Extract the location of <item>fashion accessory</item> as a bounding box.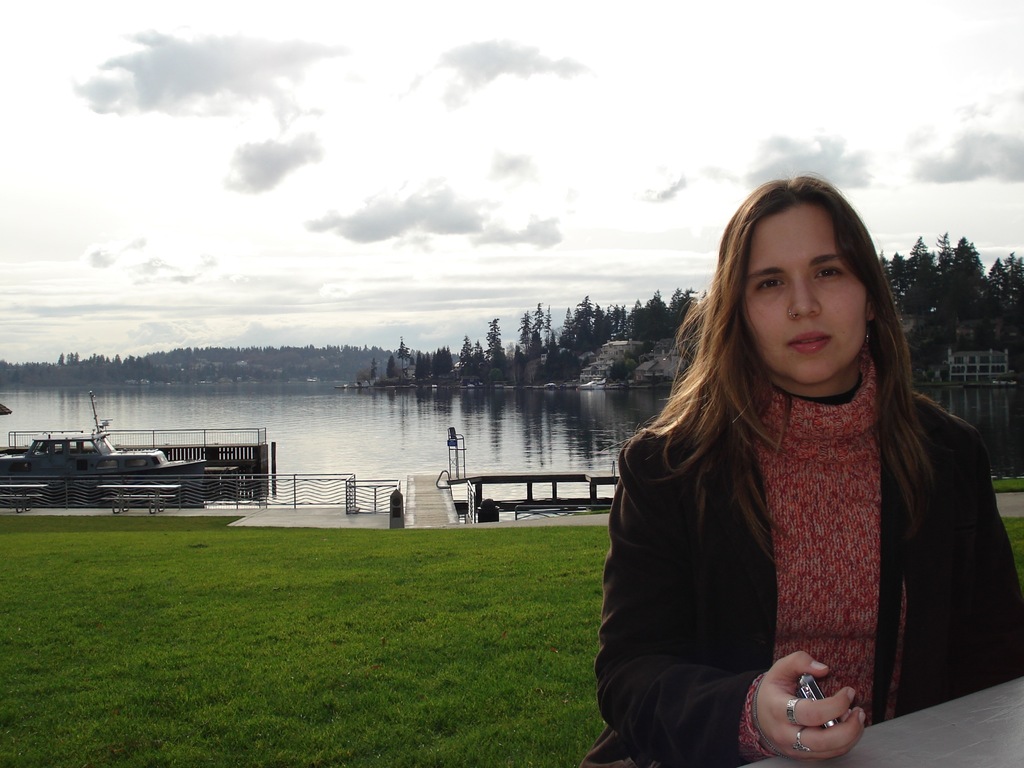
bbox(791, 309, 796, 320).
